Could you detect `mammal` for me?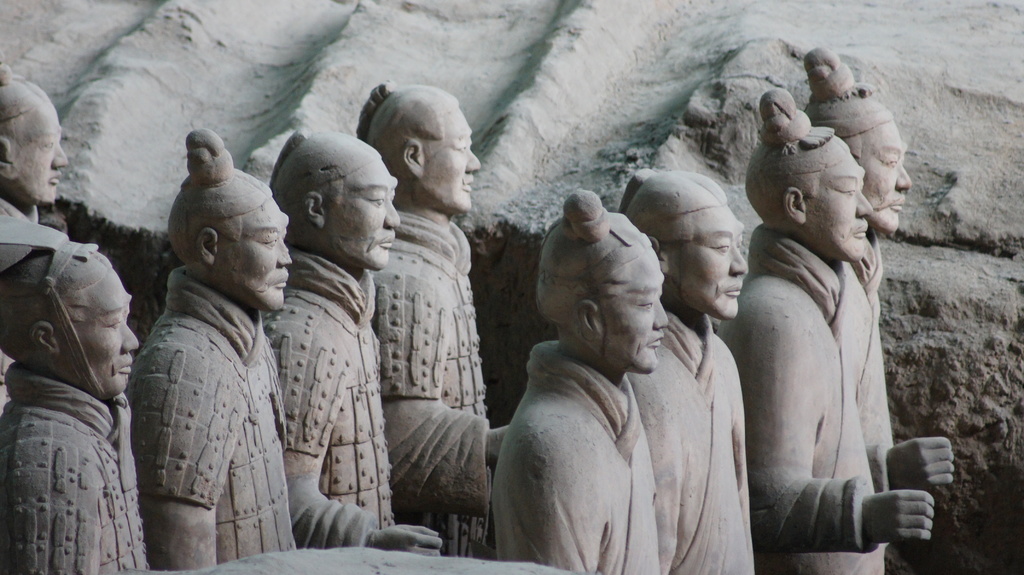
Detection result: left=801, top=47, right=956, bottom=492.
